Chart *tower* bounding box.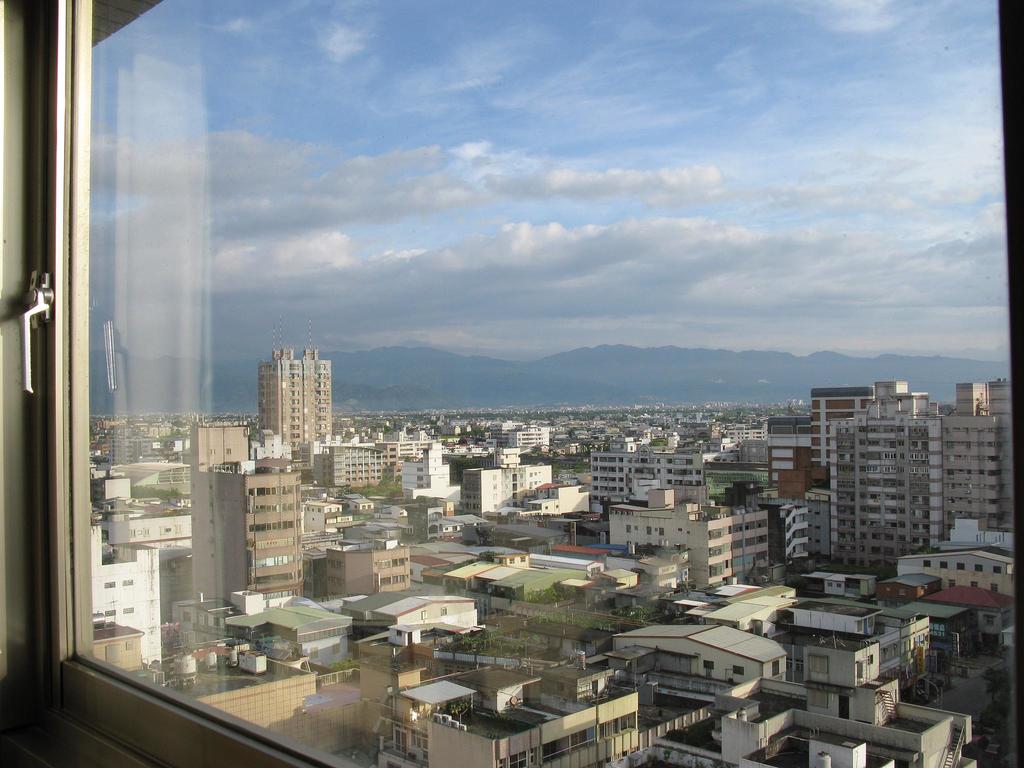
Charted: l=225, t=313, r=334, b=468.
